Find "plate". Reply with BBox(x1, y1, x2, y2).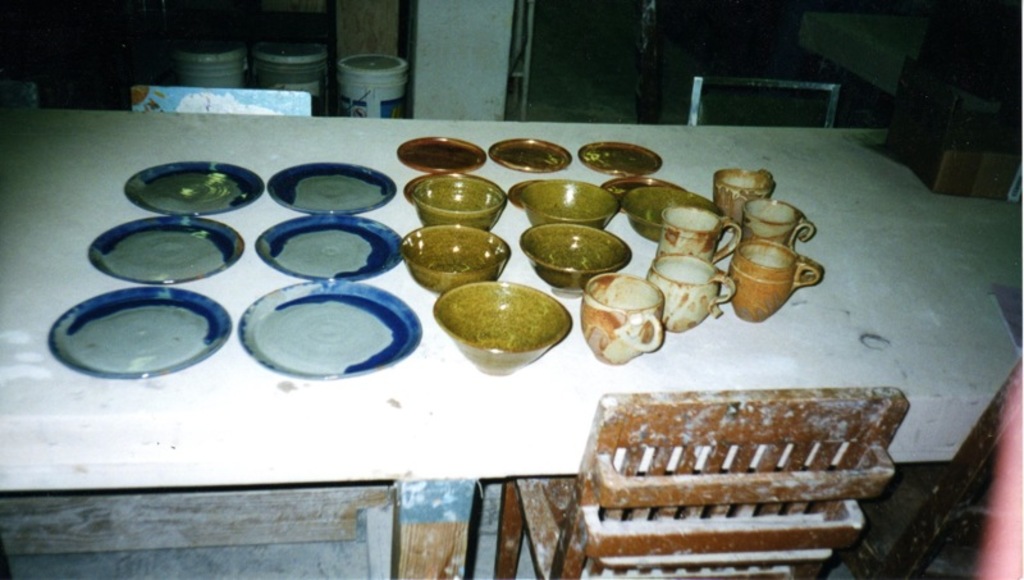
BBox(572, 140, 663, 177).
